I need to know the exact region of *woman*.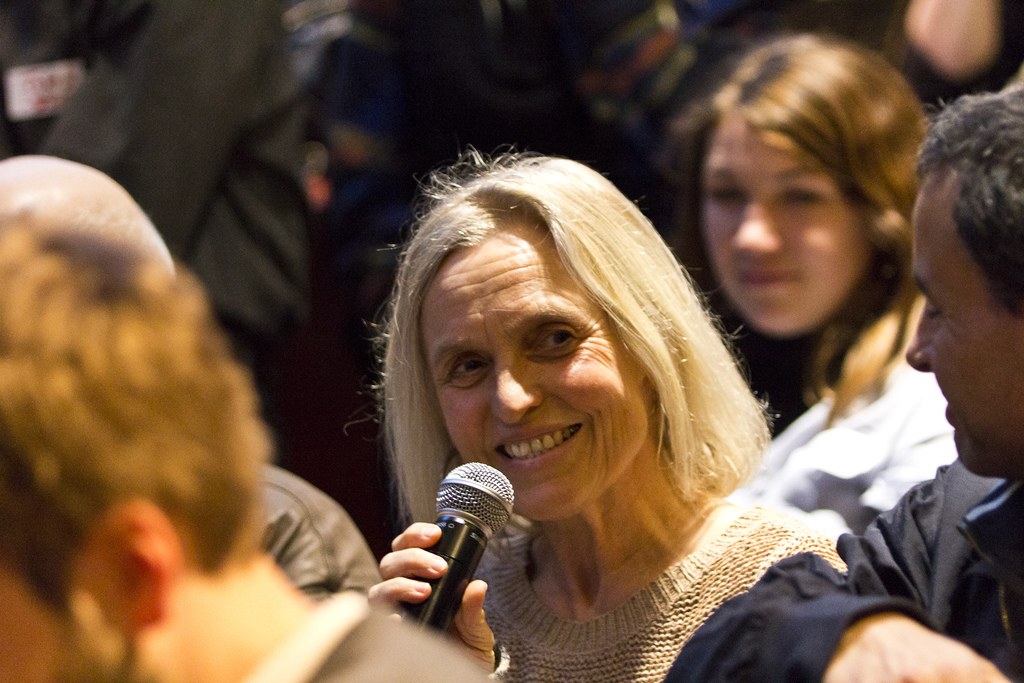
Region: Rect(650, 38, 972, 536).
